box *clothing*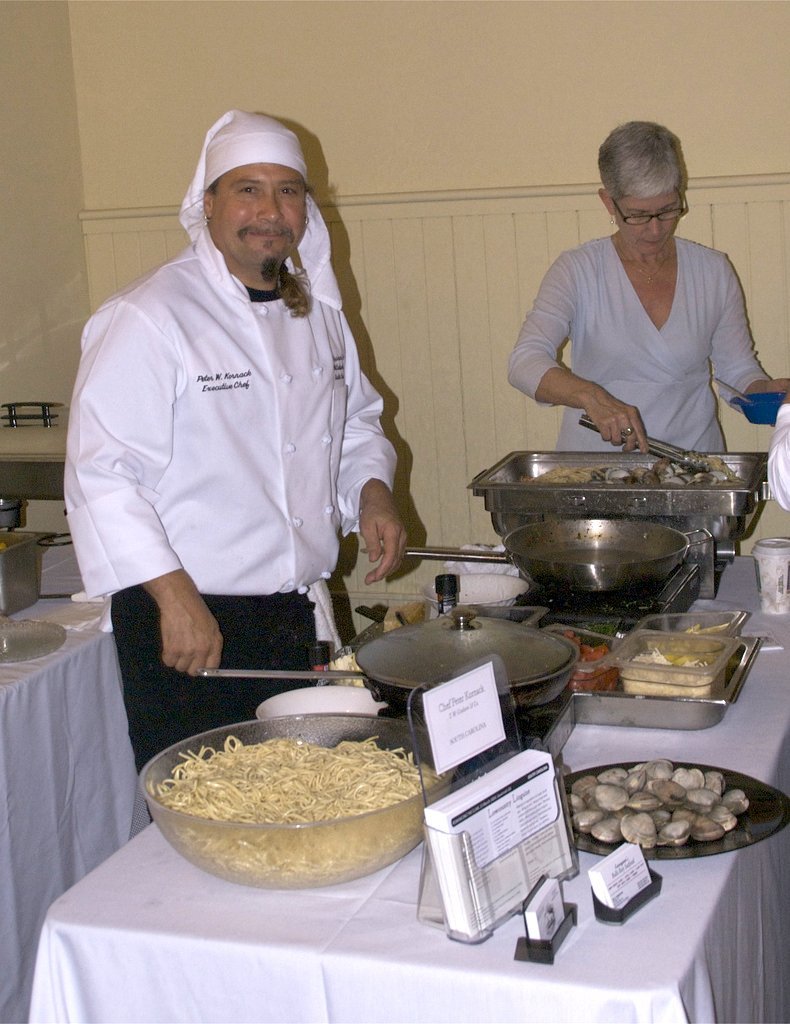
rect(515, 202, 769, 450)
